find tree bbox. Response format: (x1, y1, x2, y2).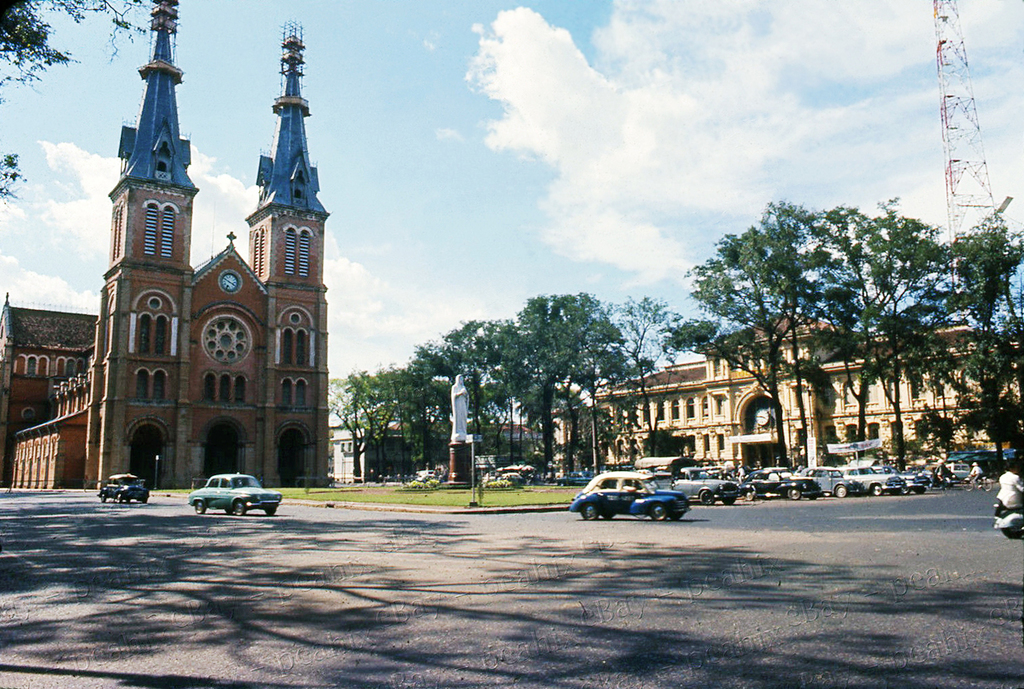
(678, 175, 998, 482).
